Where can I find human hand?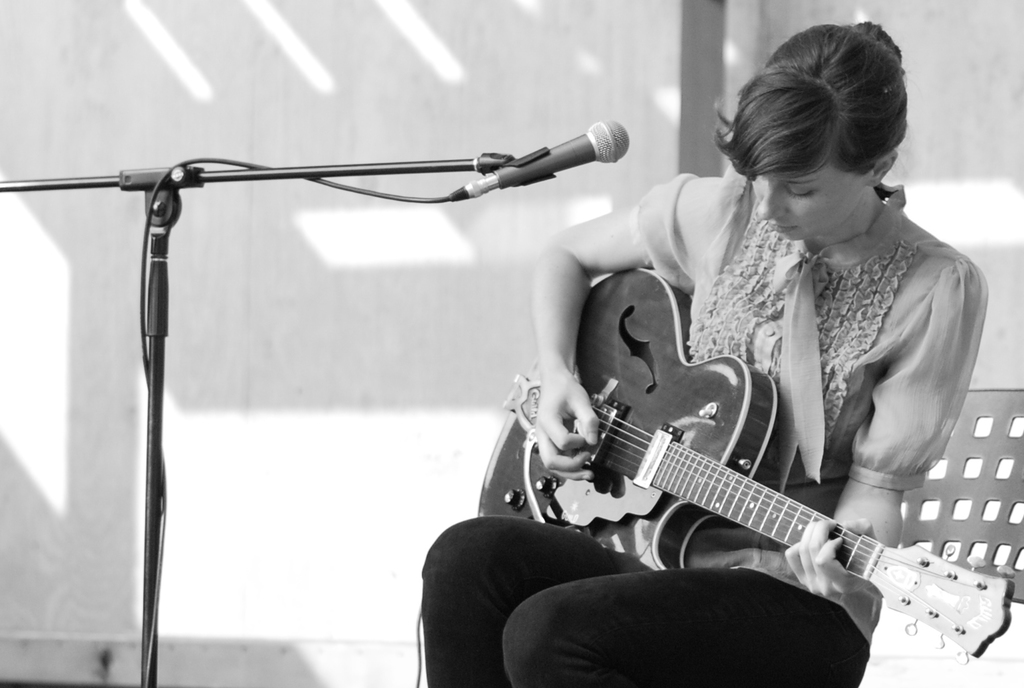
You can find it at rect(541, 378, 607, 494).
